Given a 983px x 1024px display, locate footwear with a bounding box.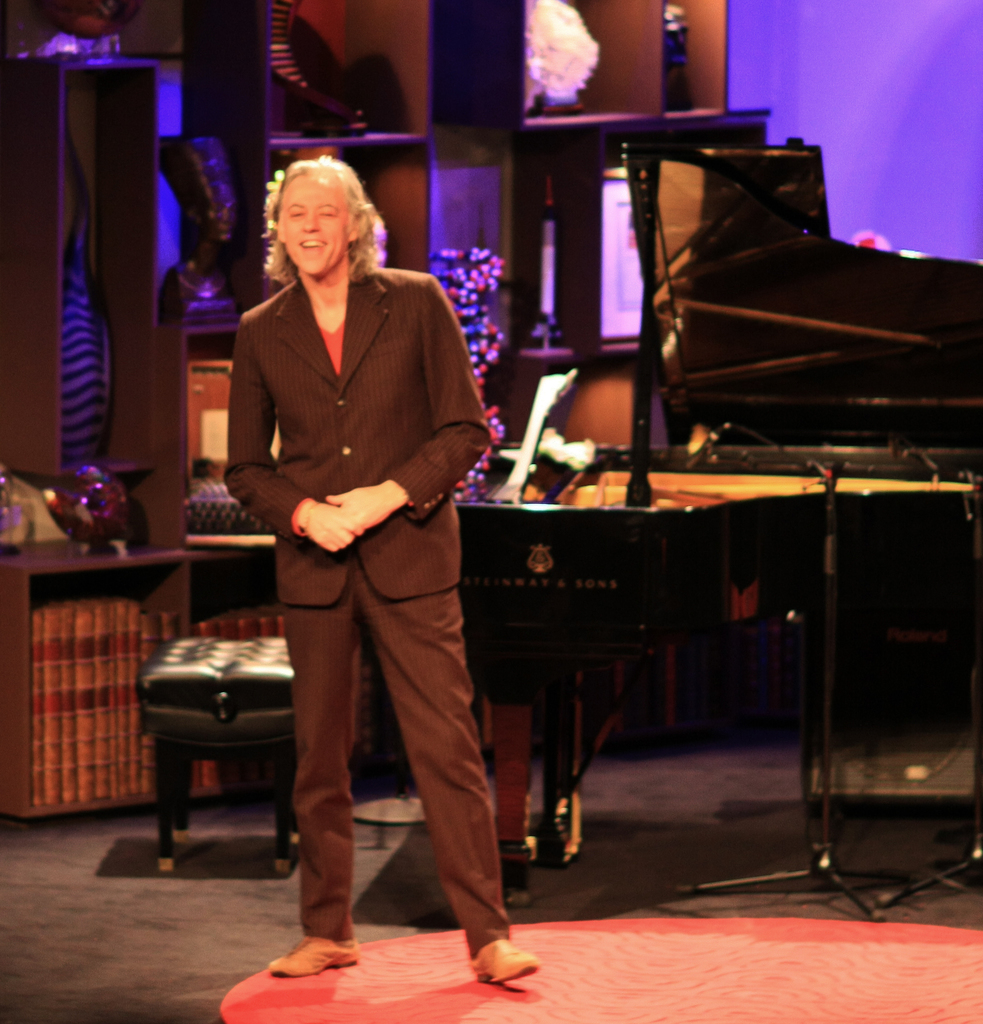
Located: (x1=260, y1=934, x2=356, y2=987).
